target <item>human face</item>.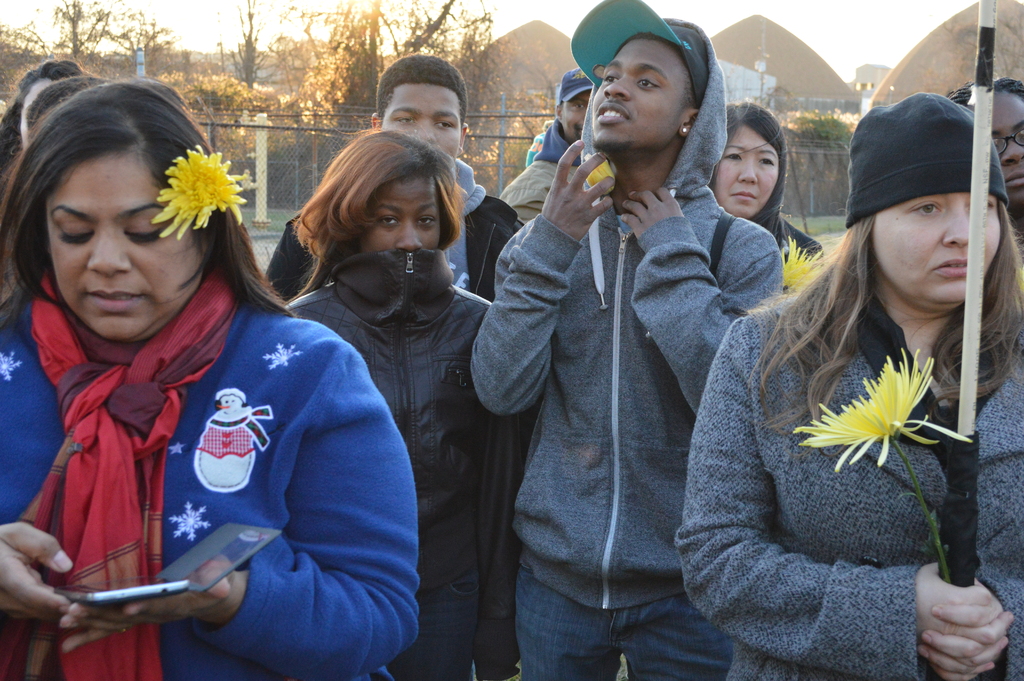
Target region: left=559, top=90, right=585, bottom=138.
